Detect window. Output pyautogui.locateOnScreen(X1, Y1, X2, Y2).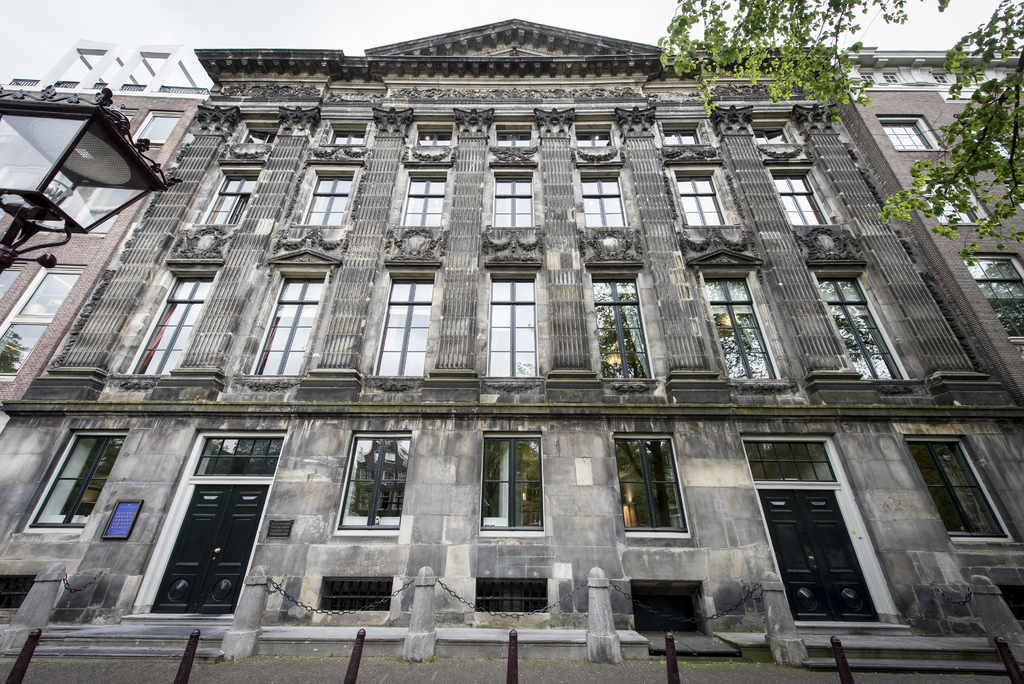
pyautogui.locateOnScreen(658, 117, 704, 147).
